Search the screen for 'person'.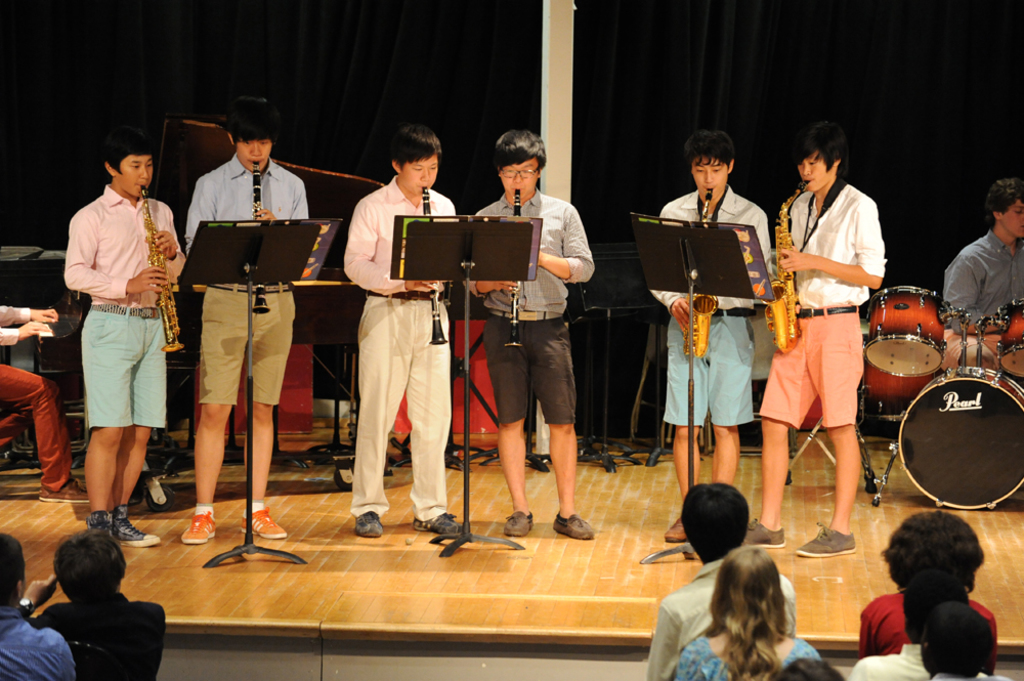
Found at 0:533:79:680.
